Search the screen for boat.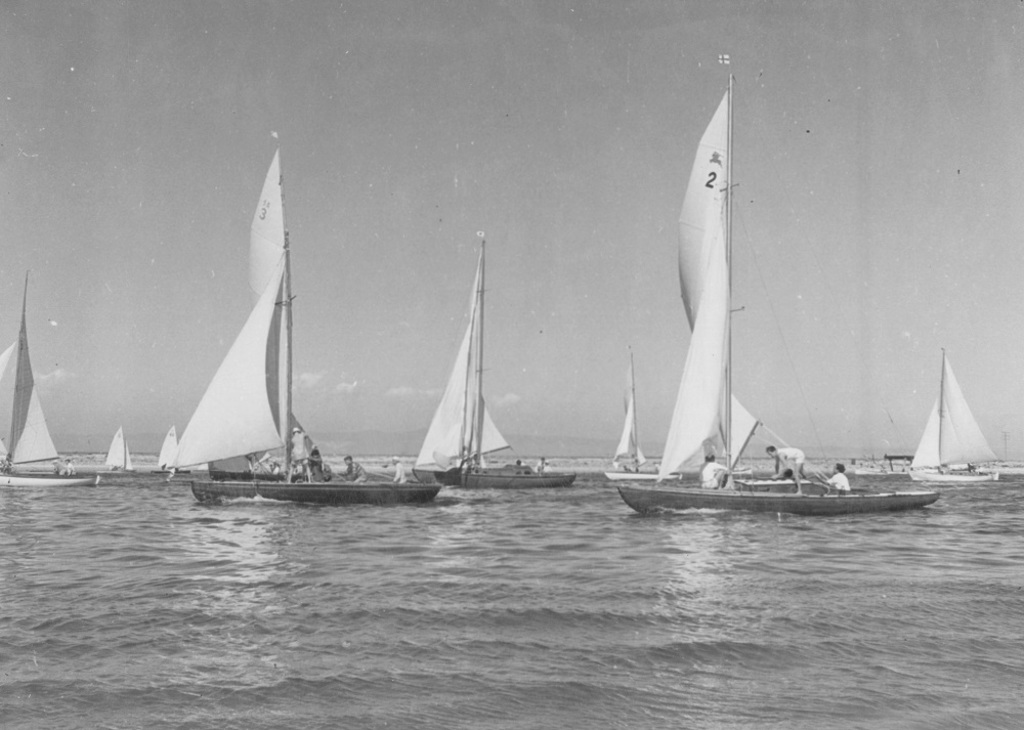
Found at select_region(0, 272, 94, 490).
